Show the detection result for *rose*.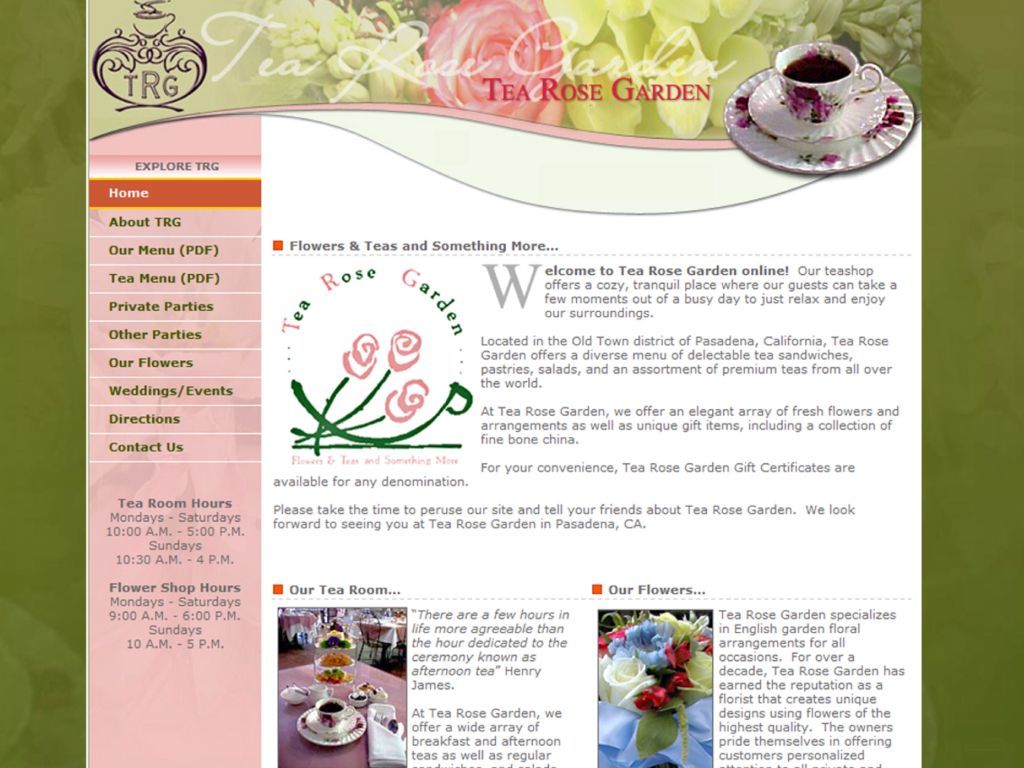
<box>379,381,429,423</box>.
